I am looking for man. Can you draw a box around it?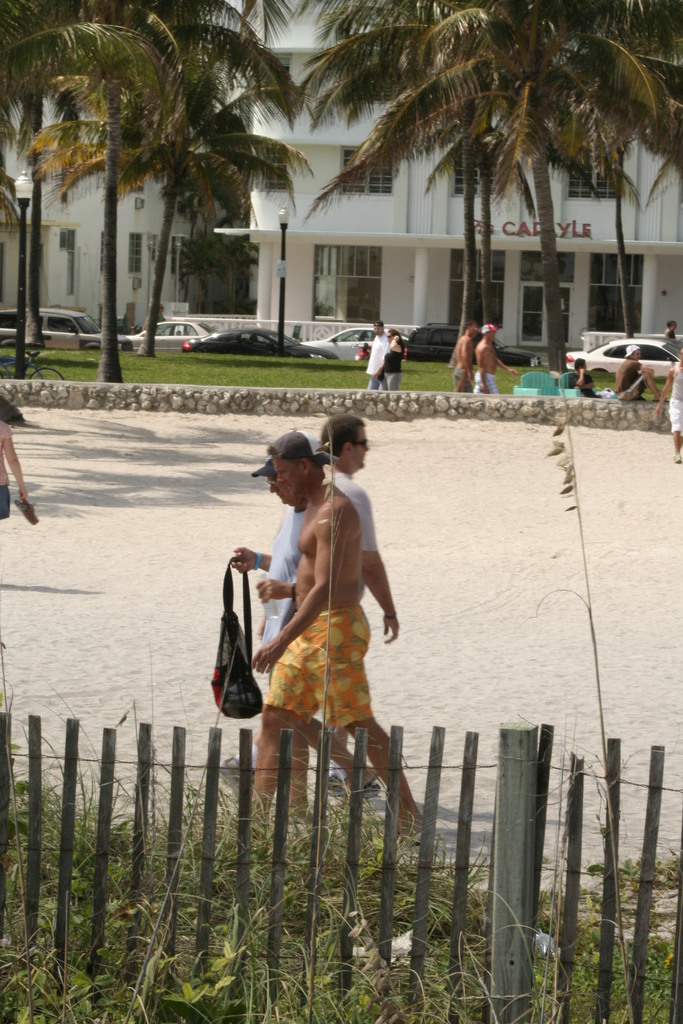
Sure, the bounding box is Rect(0, 390, 42, 534).
